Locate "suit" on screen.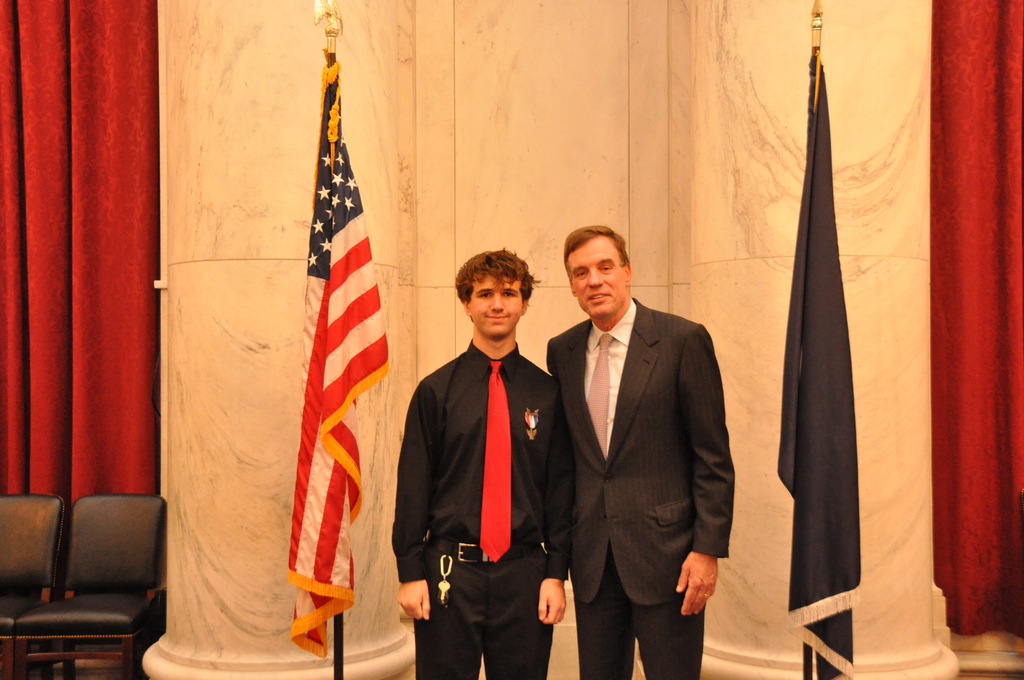
On screen at 399/259/575/660.
